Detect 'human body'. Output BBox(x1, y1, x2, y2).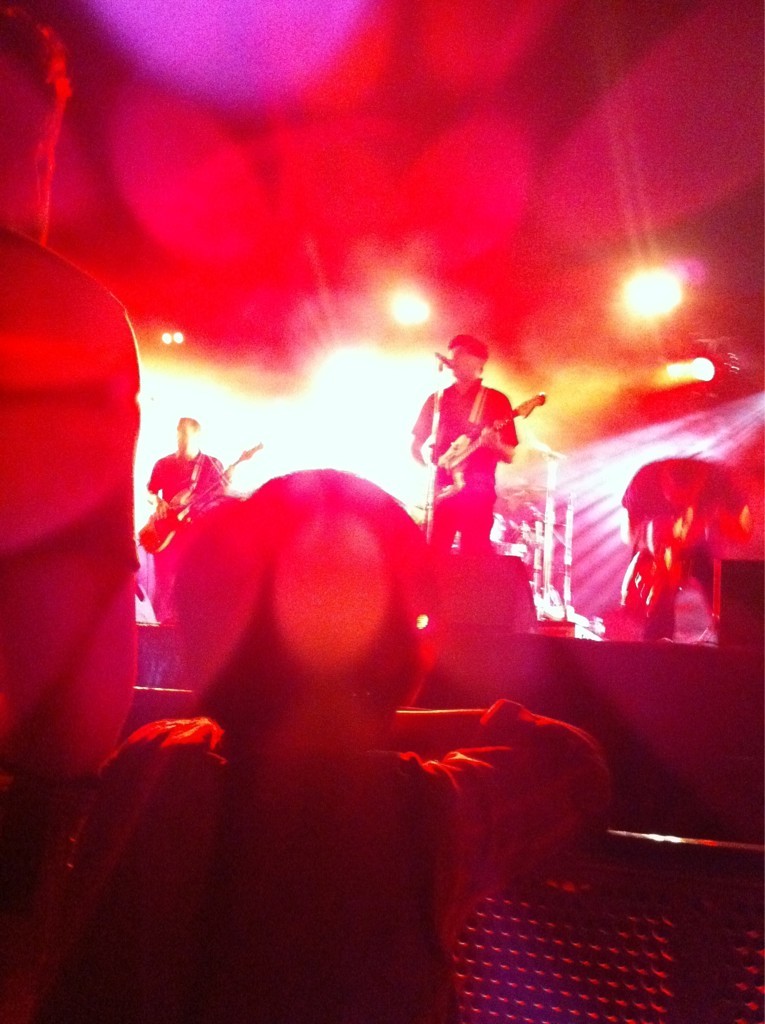
BBox(95, 700, 620, 1023).
